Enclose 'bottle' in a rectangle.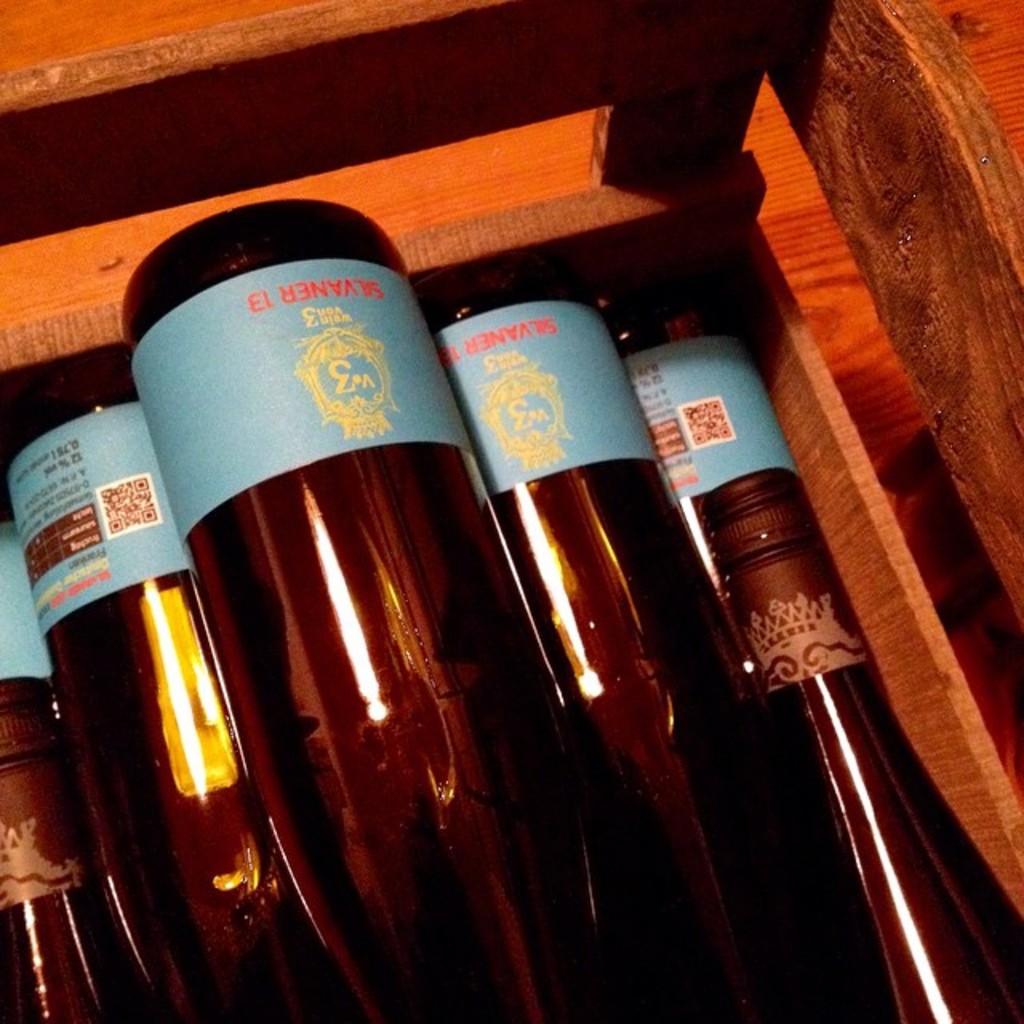
[x1=694, y1=470, x2=1022, y2=1022].
